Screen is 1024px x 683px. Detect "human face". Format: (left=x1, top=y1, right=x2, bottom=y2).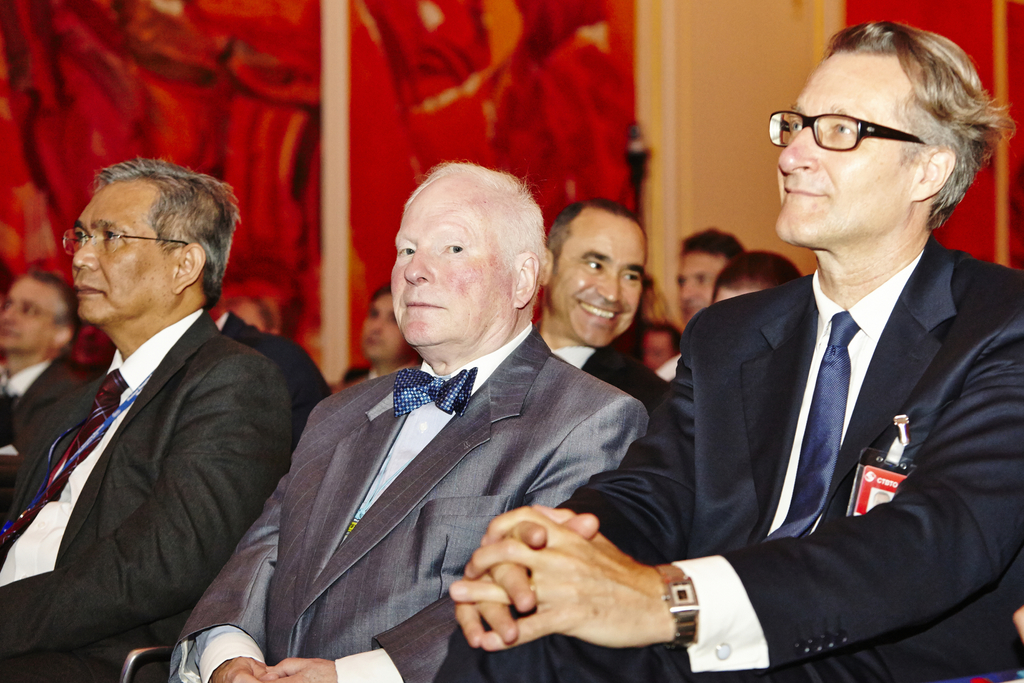
(left=1, top=279, right=58, bottom=355).
